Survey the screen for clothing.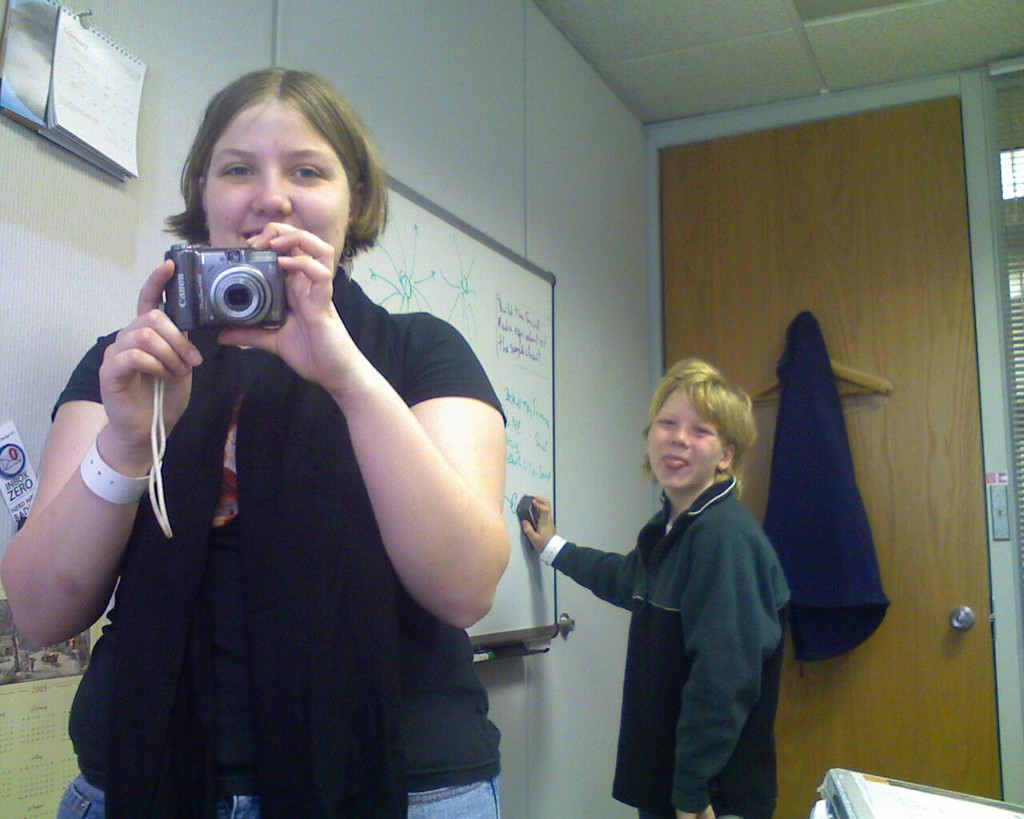
Survey found: rect(746, 313, 894, 657).
